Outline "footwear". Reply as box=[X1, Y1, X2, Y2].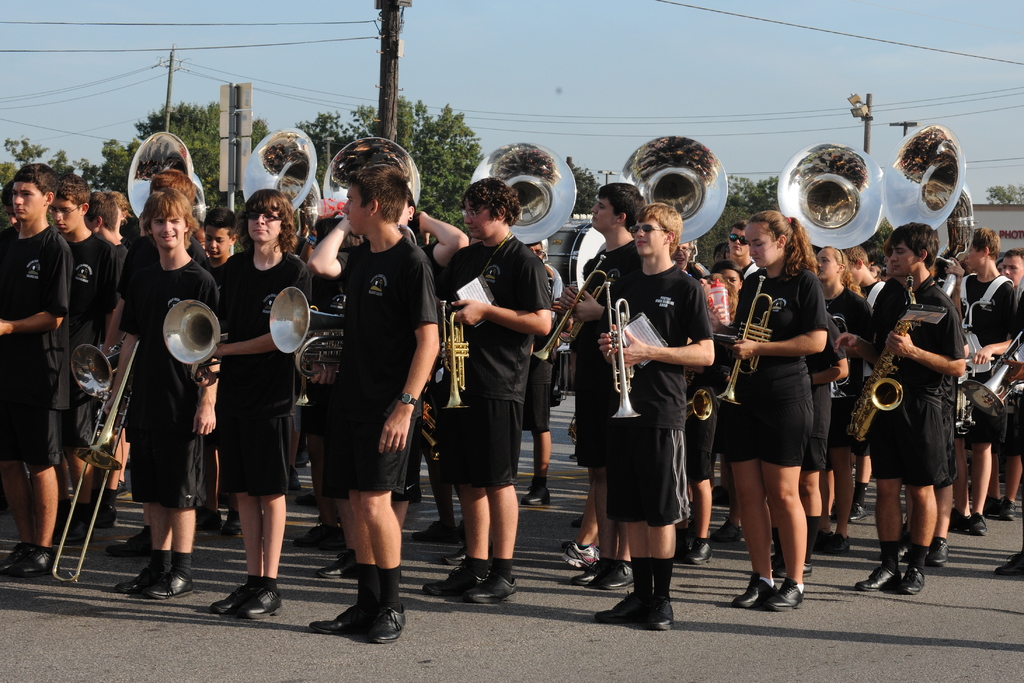
box=[593, 588, 639, 625].
